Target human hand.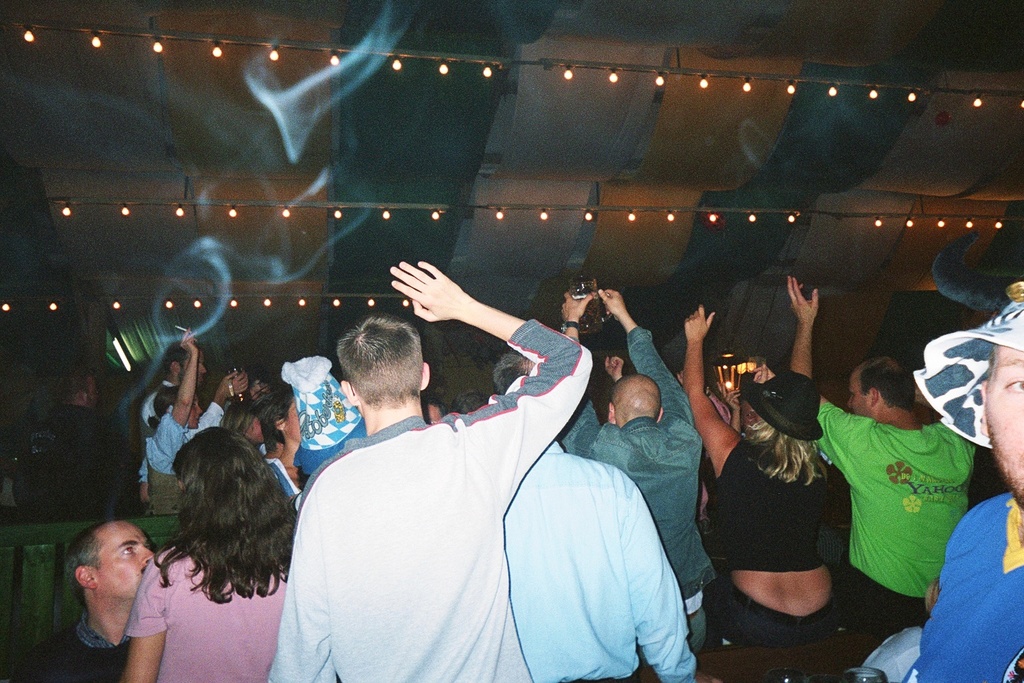
Target region: rect(391, 260, 483, 335).
